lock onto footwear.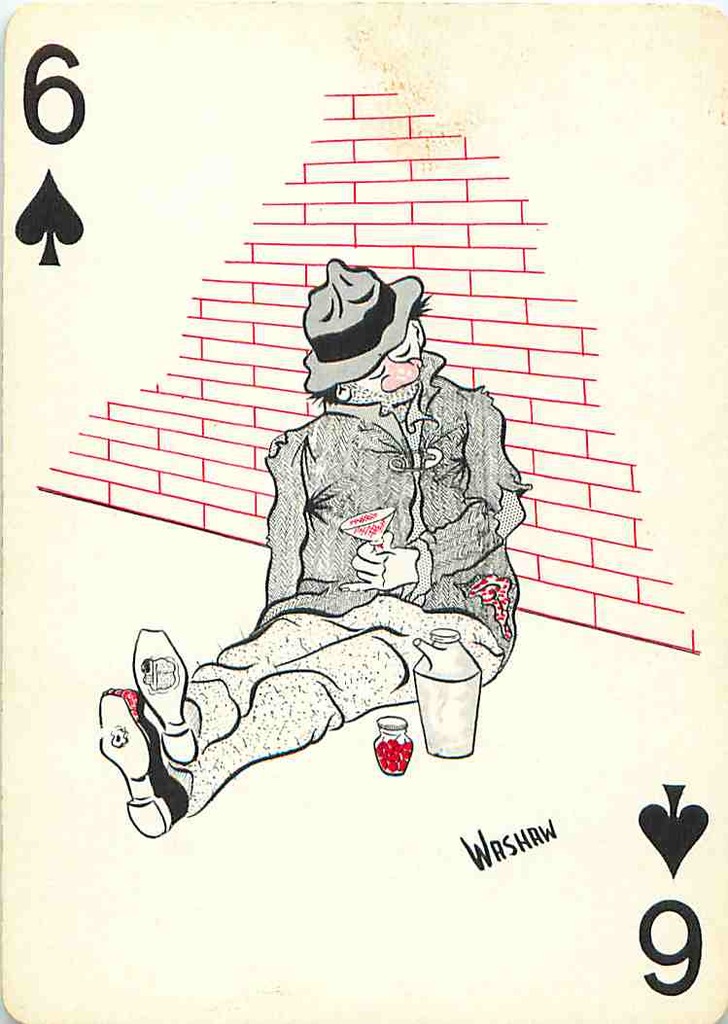
Locked: <bbox>100, 691, 186, 839</bbox>.
